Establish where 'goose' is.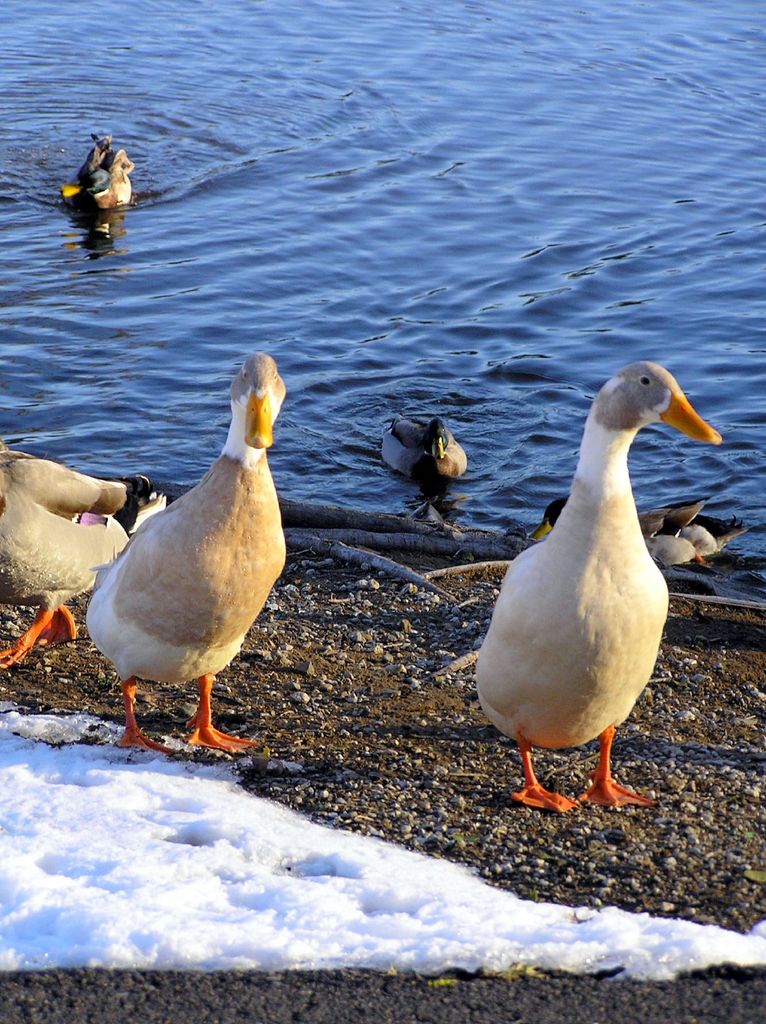
Established at box(531, 493, 740, 568).
